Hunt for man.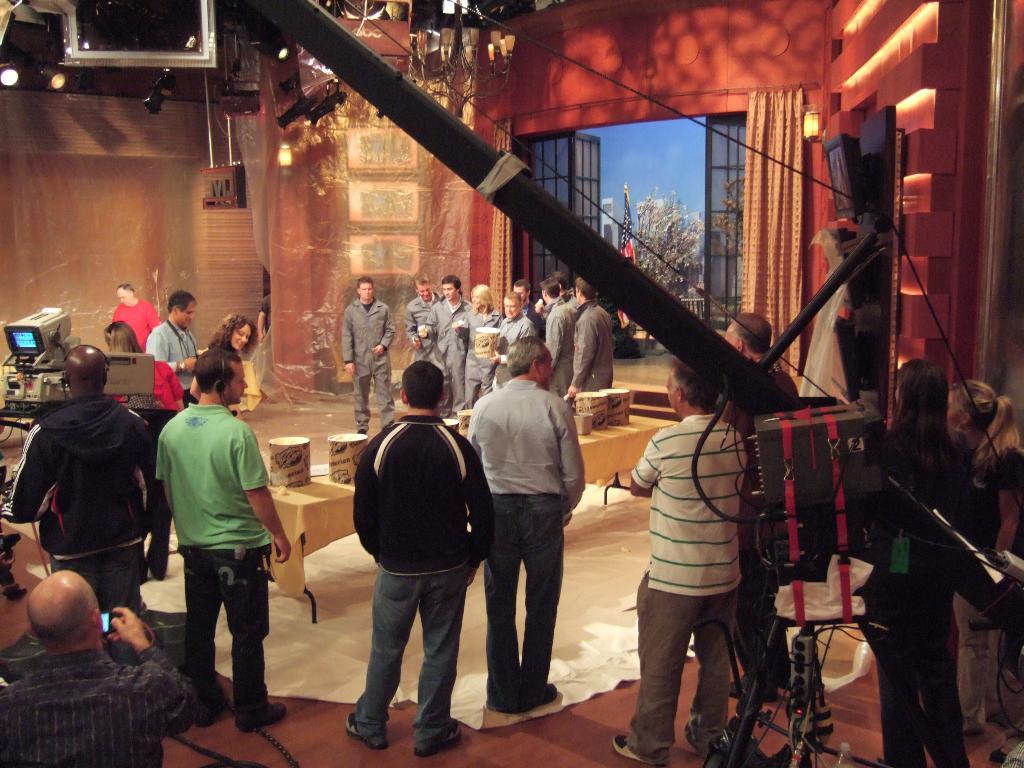
Hunted down at bbox(483, 288, 538, 387).
